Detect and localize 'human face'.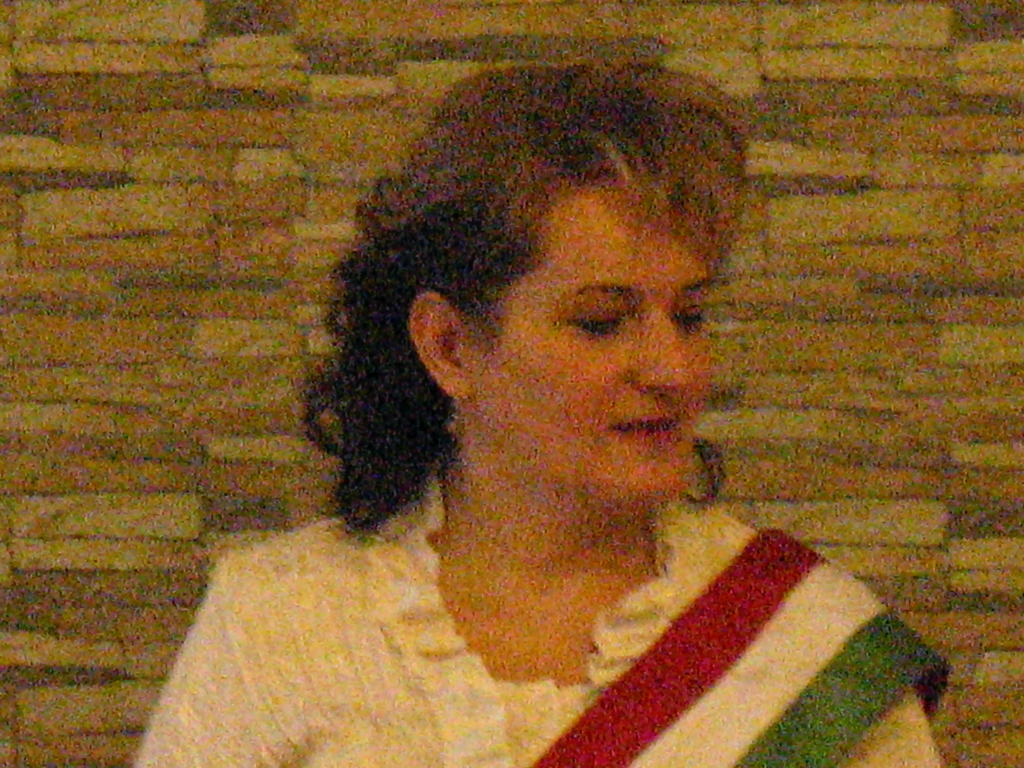
Localized at x1=461, y1=173, x2=708, y2=496.
